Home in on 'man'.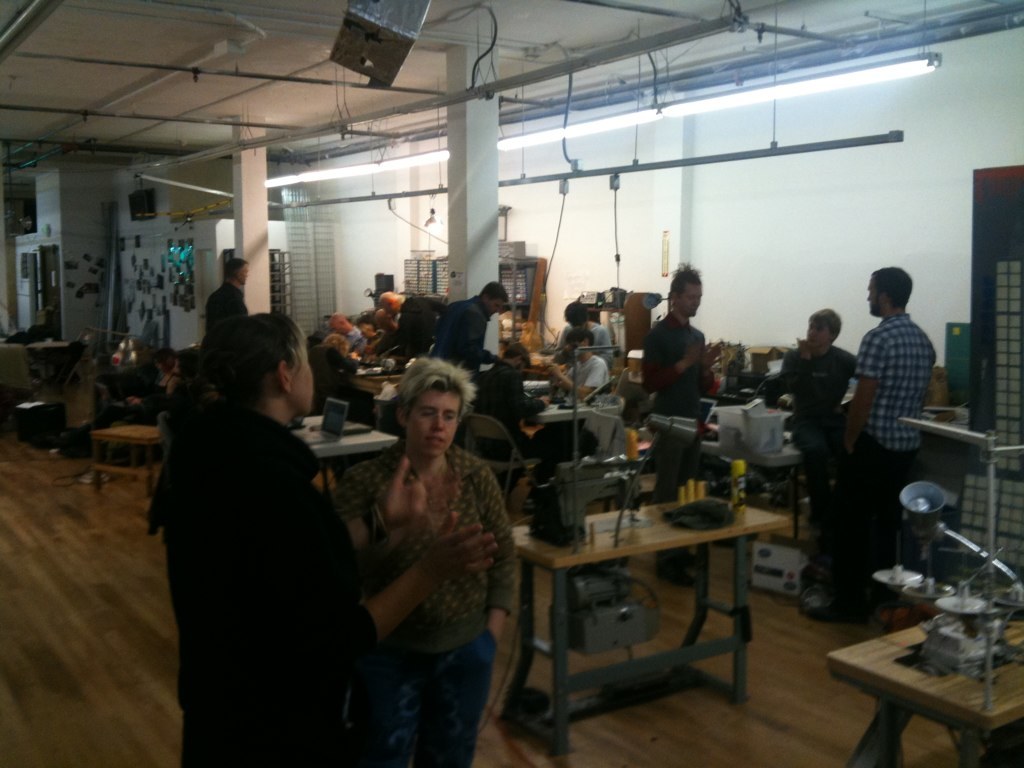
Homed in at [440,278,507,372].
